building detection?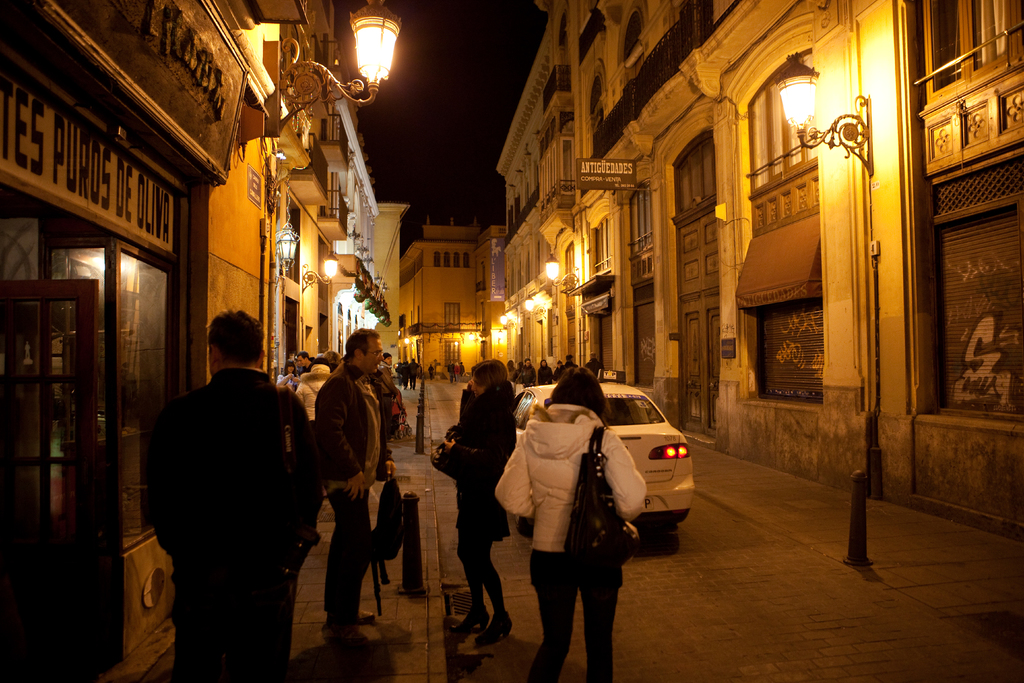
l=479, t=1, r=1023, b=536
